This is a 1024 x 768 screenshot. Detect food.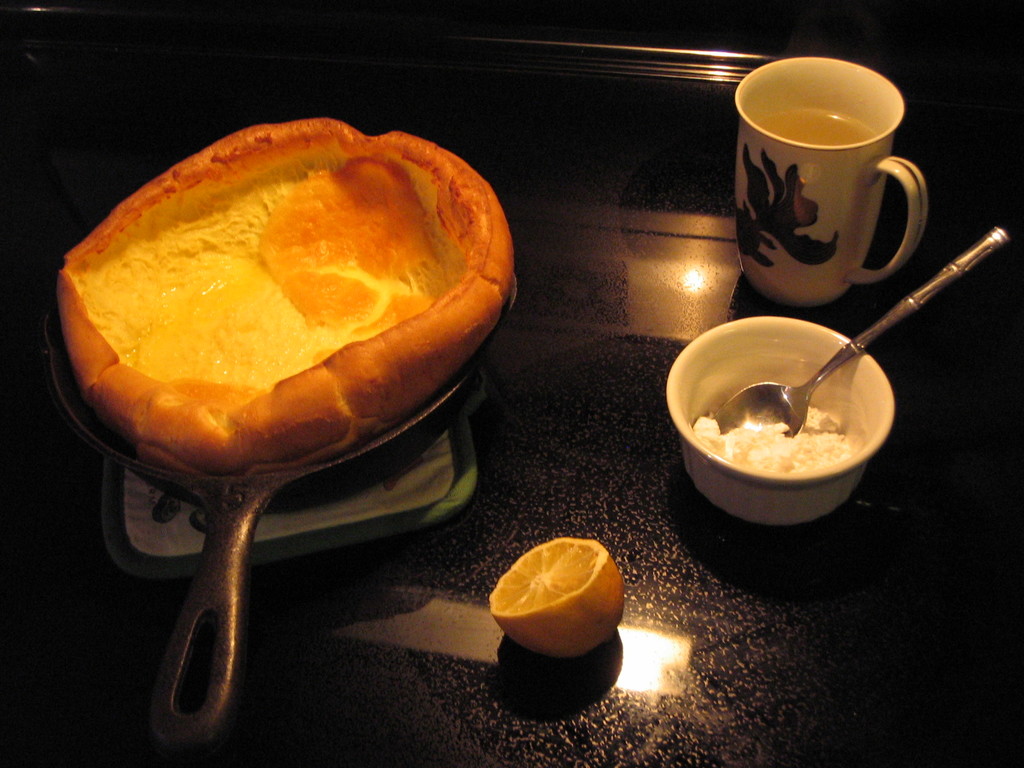
box(488, 535, 626, 659).
